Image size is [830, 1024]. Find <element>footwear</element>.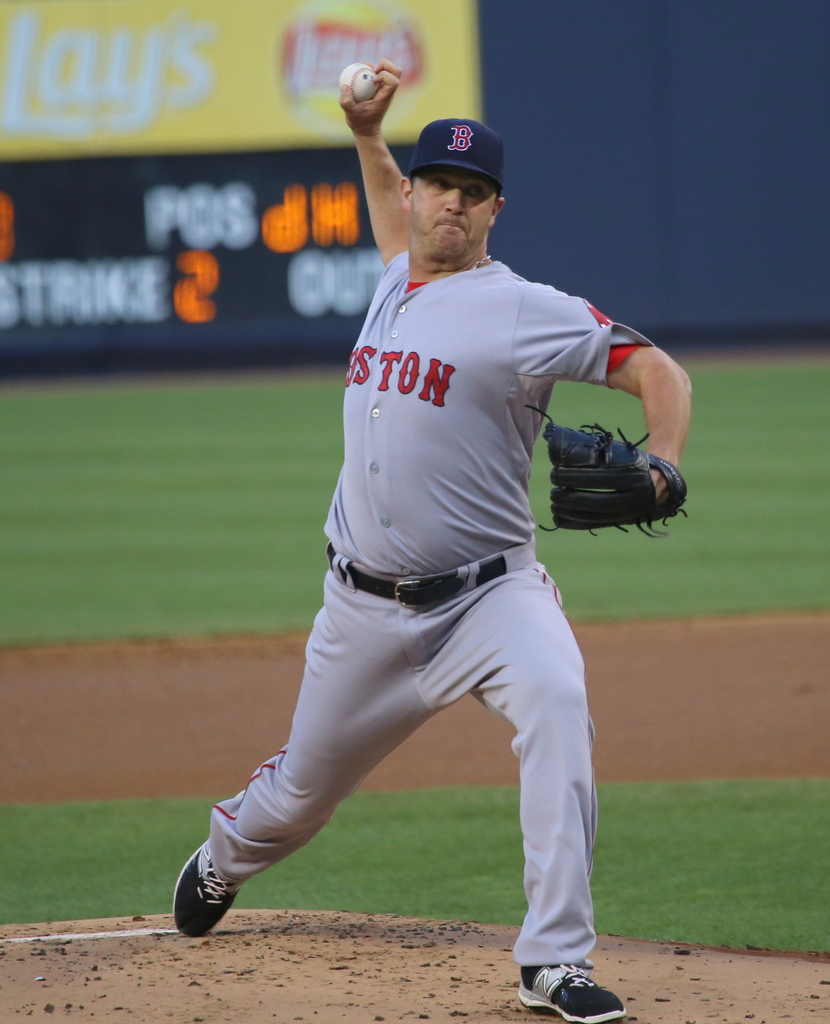
(x1=168, y1=841, x2=246, y2=939).
